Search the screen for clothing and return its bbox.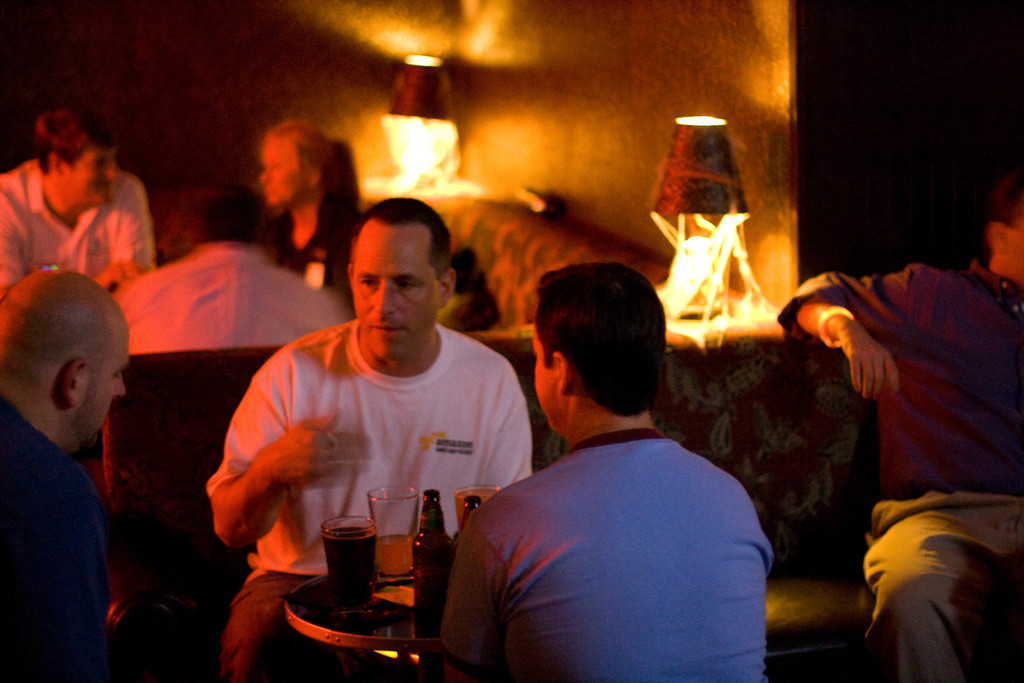
Found: 204,315,534,682.
